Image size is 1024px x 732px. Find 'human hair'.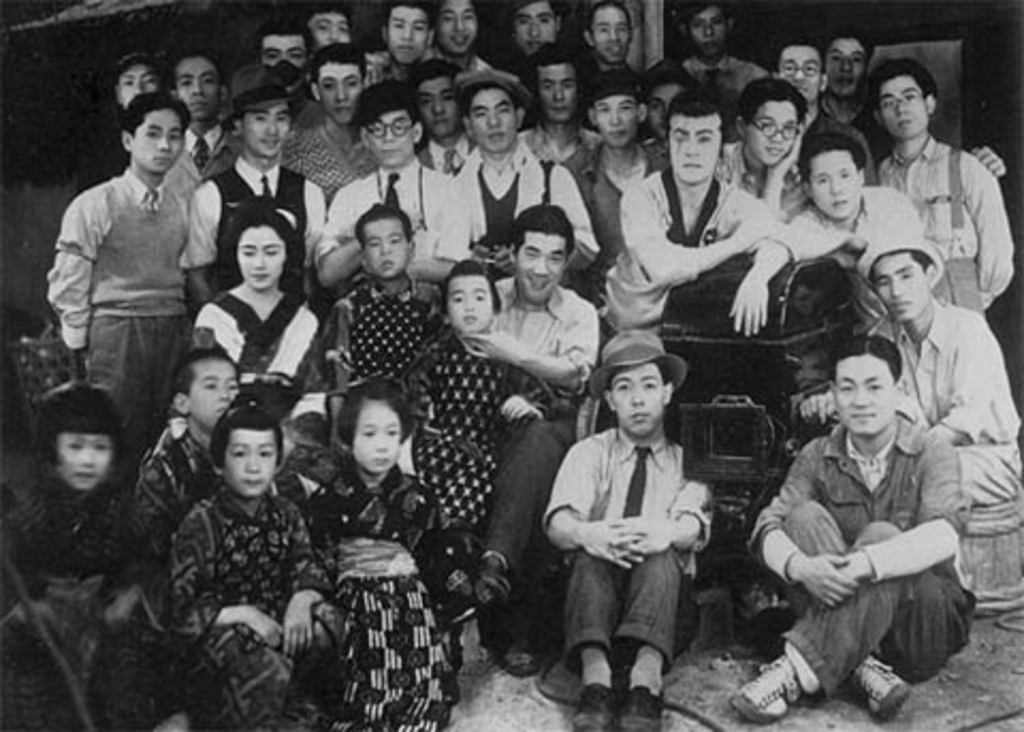
l=506, t=196, r=574, b=262.
